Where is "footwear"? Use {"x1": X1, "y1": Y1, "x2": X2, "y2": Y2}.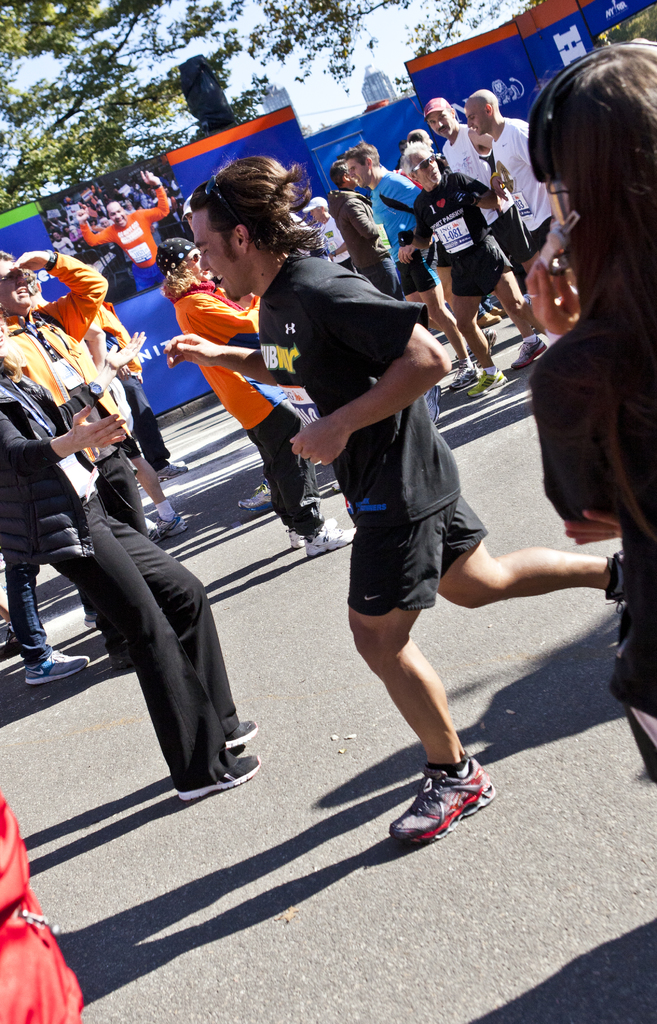
{"x1": 454, "y1": 330, "x2": 484, "y2": 360}.
